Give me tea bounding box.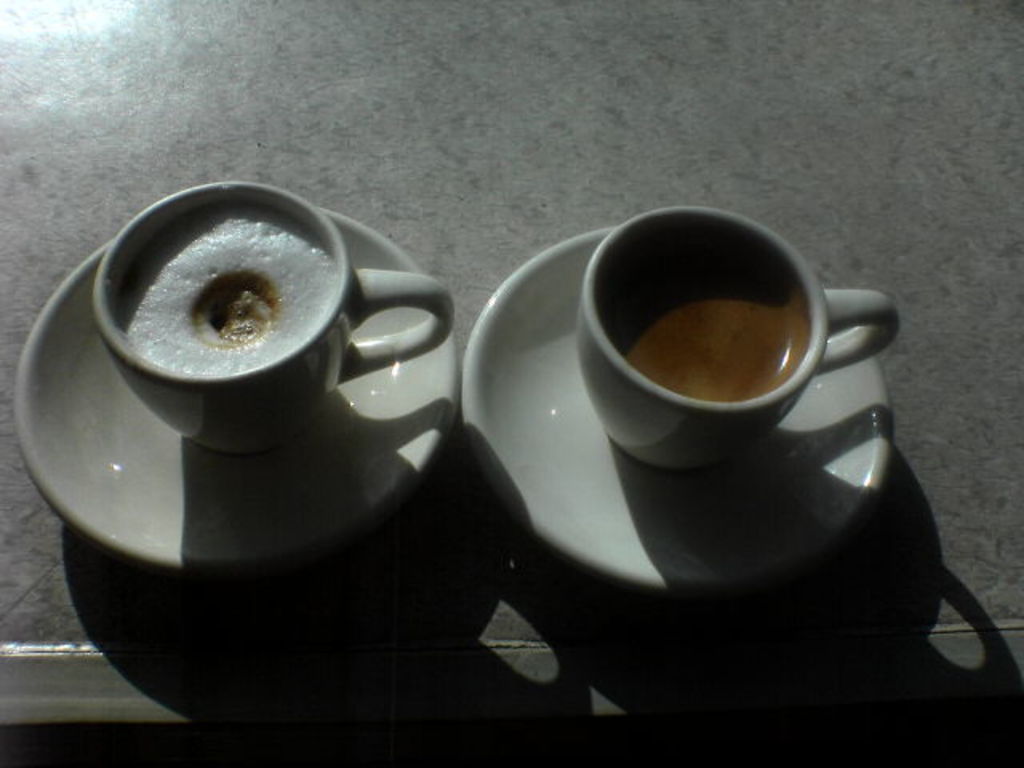
603/230/800/400.
